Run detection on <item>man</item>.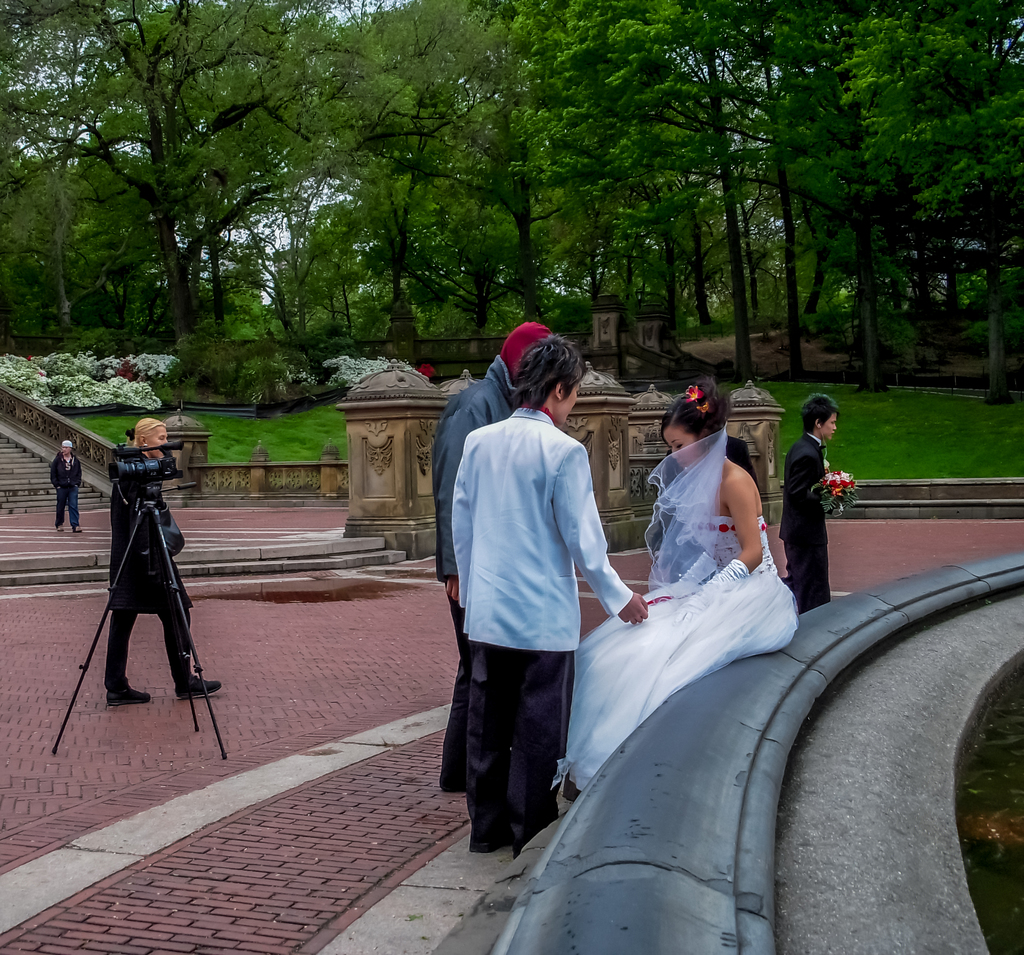
Result: 47,440,81,533.
